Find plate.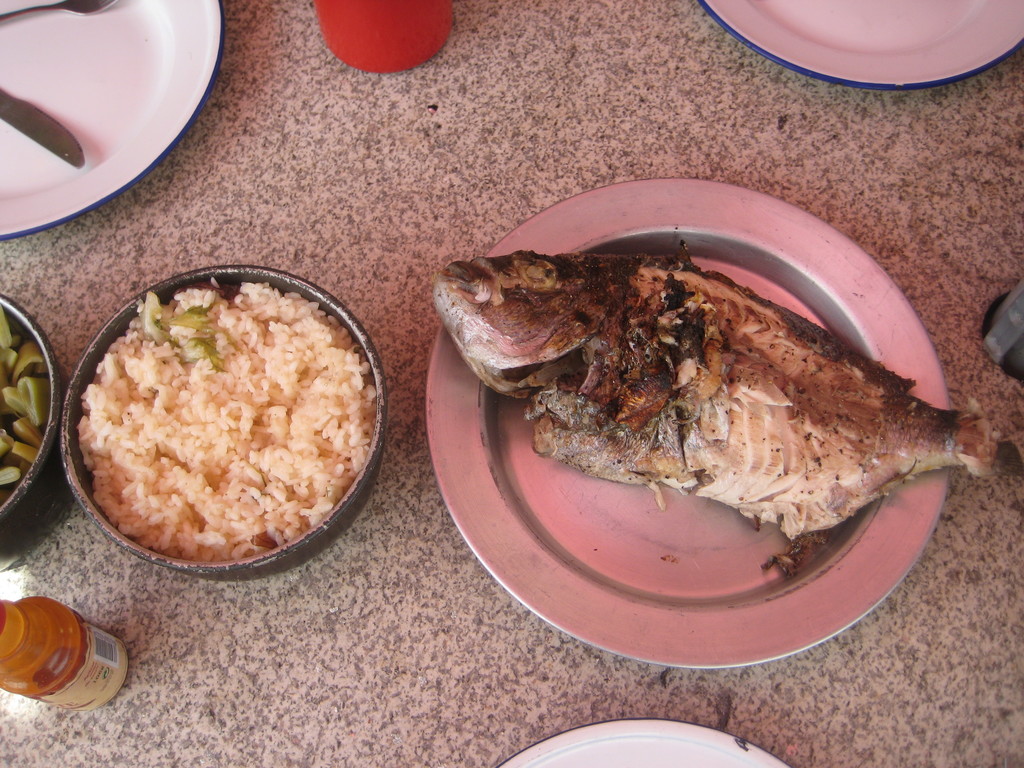
select_region(8, 0, 221, 217).
